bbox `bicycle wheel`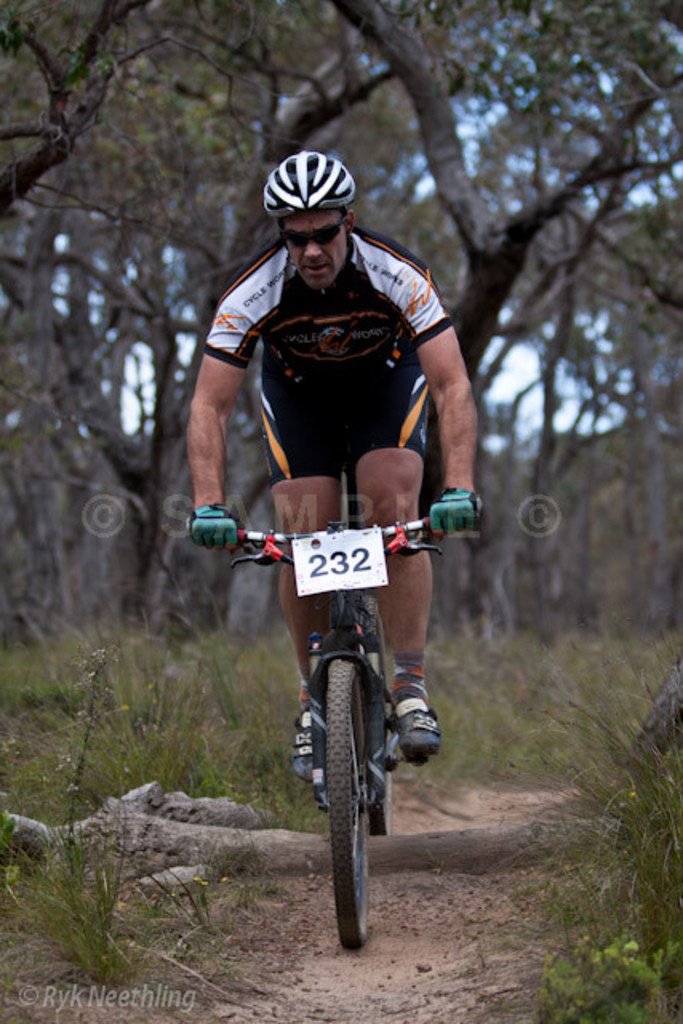
314,648,373,950
